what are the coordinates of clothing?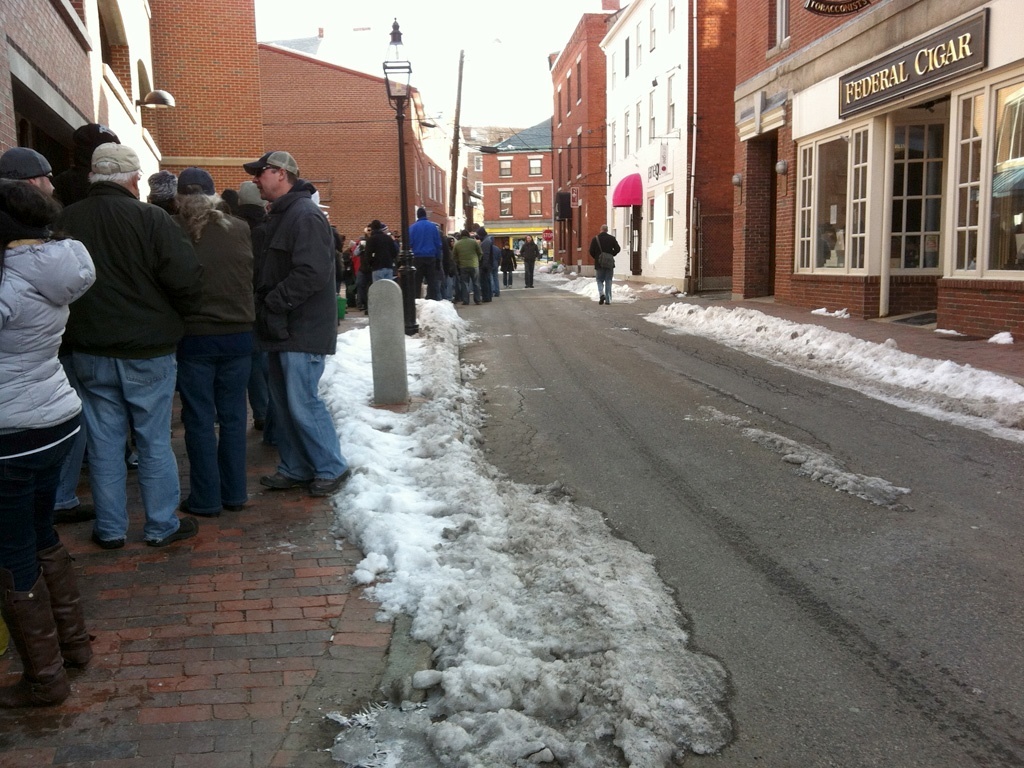
x1=359 y1=227 x2=398 y2=277.
